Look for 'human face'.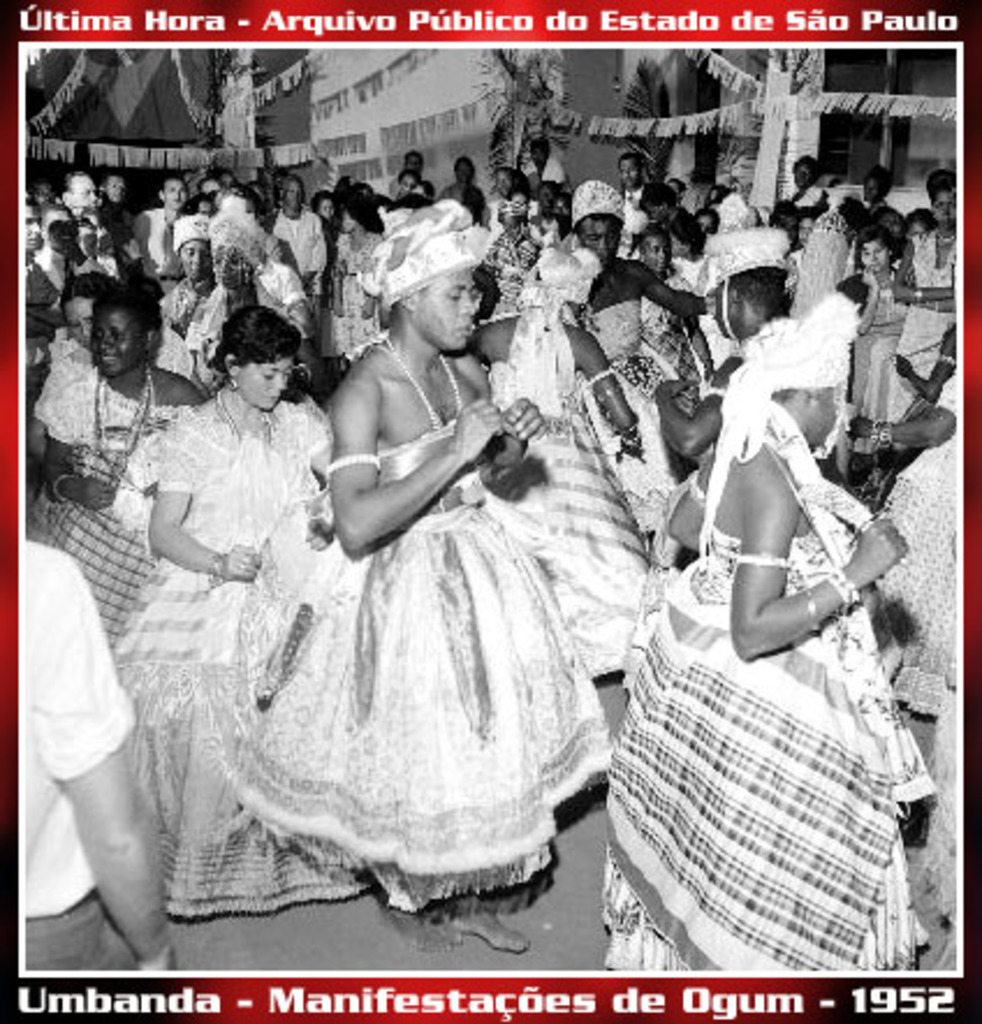
Found: (67,171,93,206).
